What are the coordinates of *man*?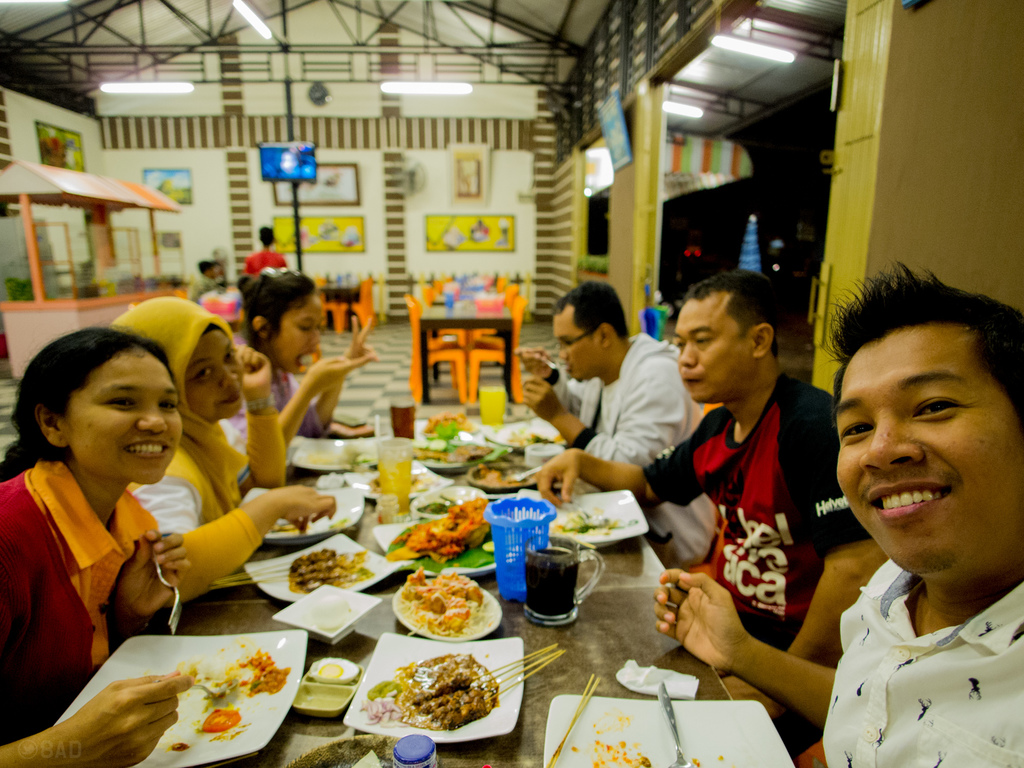
x1=776 y1=284 x2=1023 y2=767.
